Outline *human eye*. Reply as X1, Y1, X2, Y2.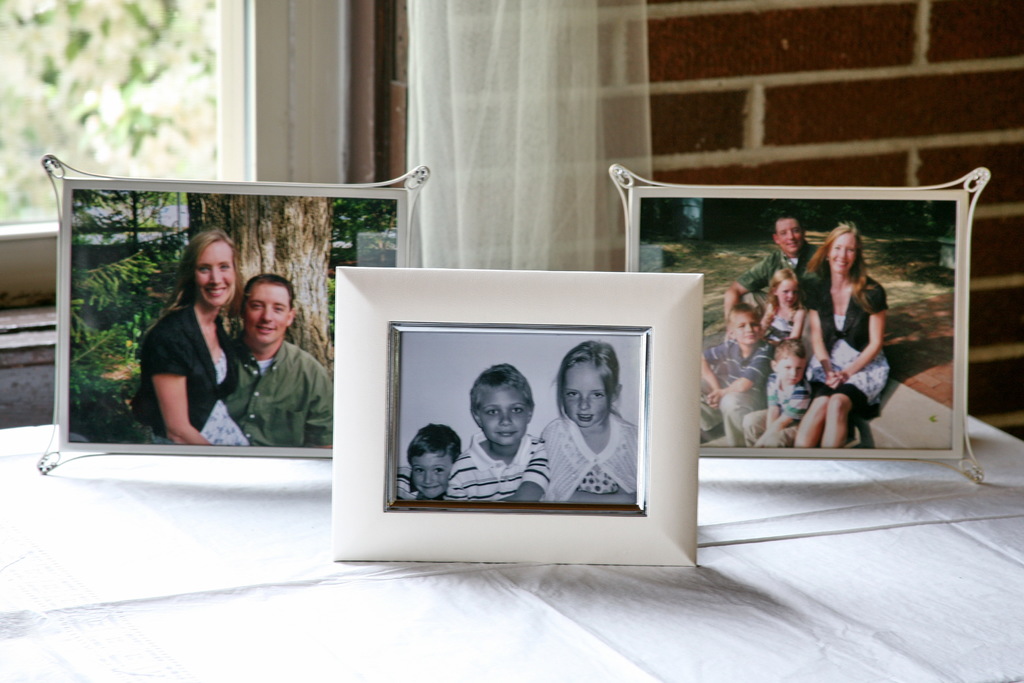
219, 263, 231, 271.
